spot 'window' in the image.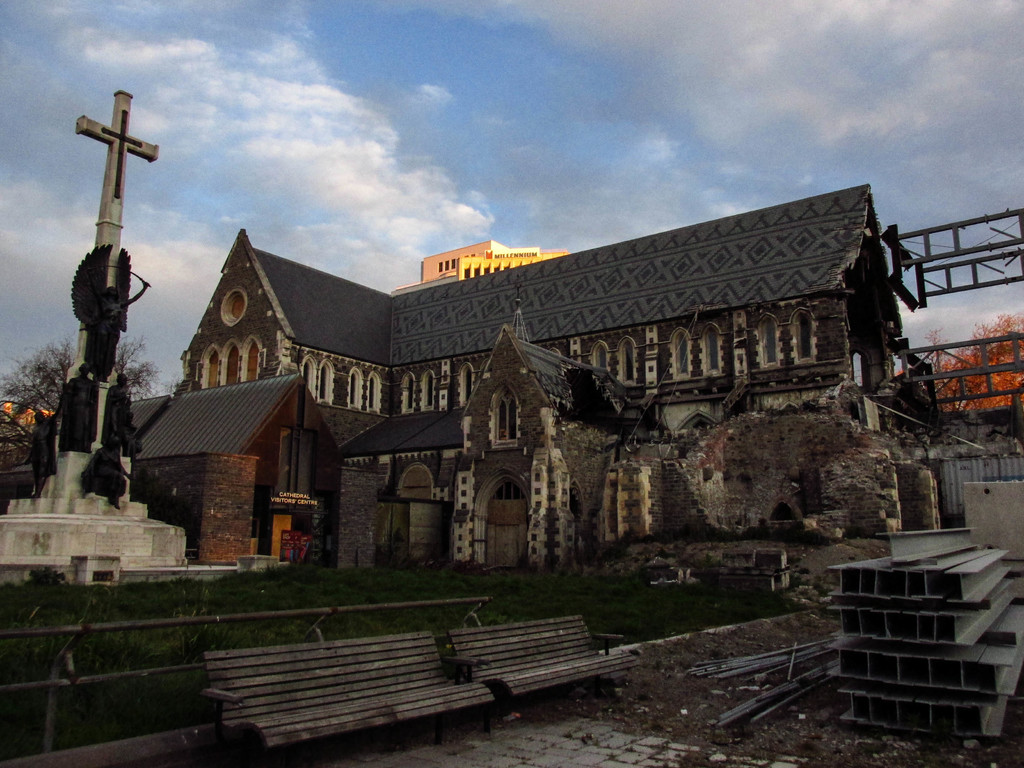
'window' found at 312:363:344:412.
